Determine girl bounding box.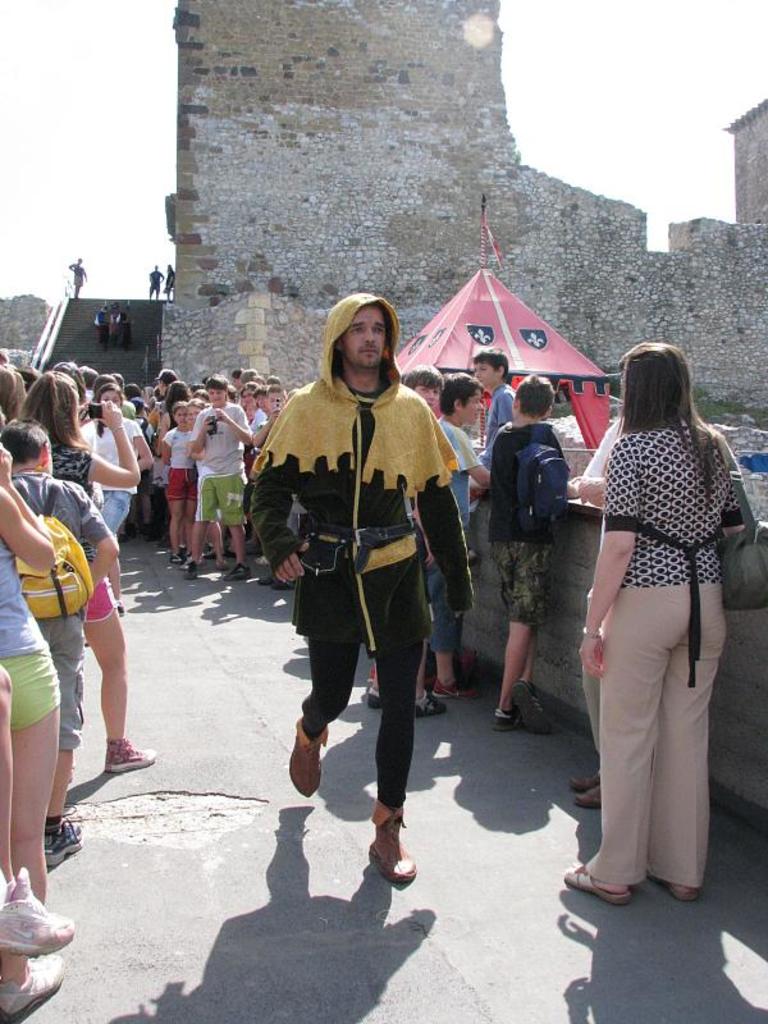
Determined: [left=87, top=384, right=154, bottom=612].
